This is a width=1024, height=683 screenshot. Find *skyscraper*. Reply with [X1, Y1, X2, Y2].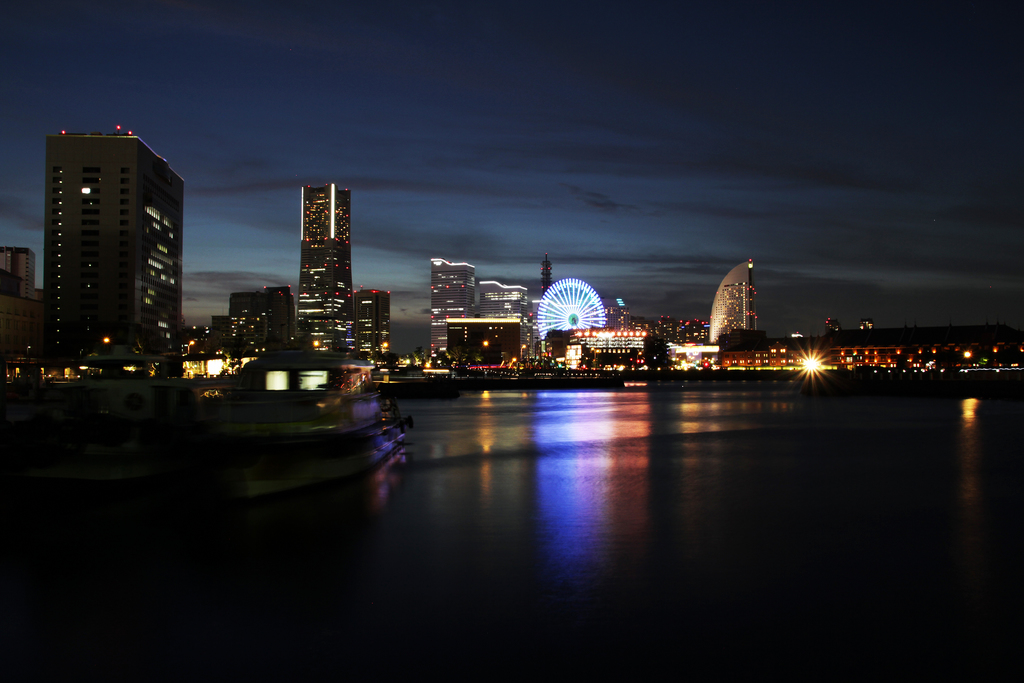
[298, 175, 351, 358].
